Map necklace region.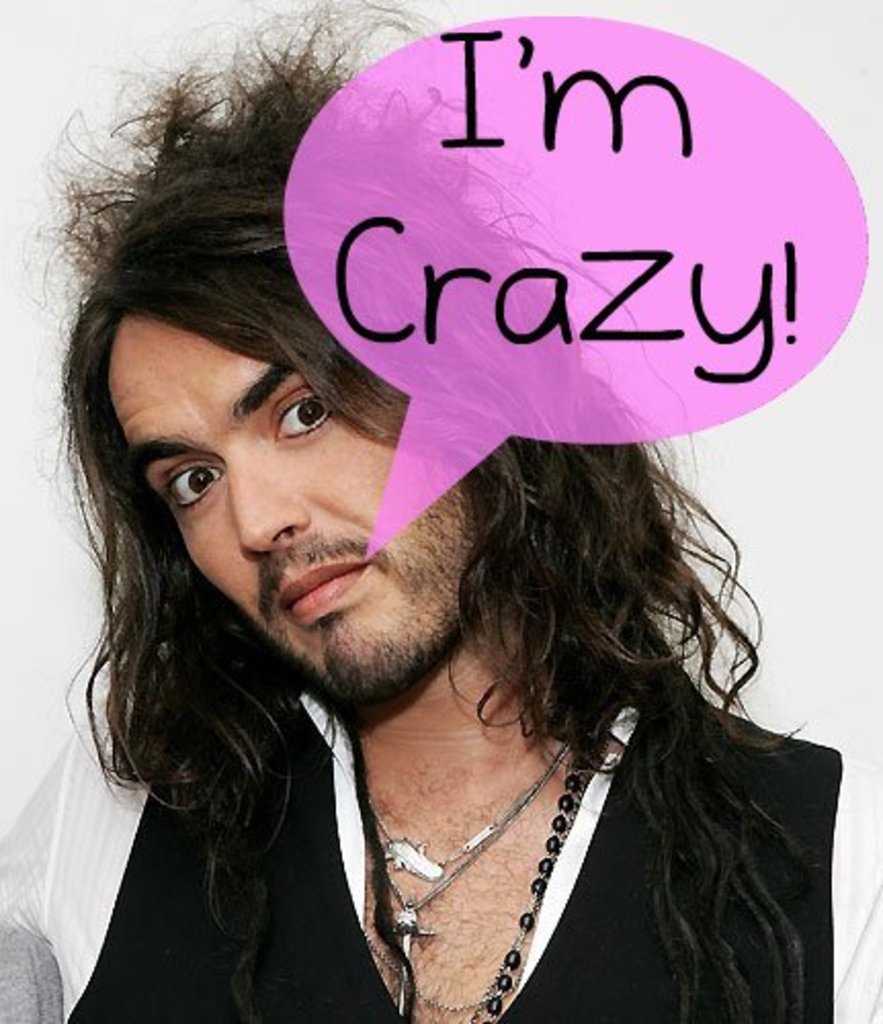
Mapped to <box>481,750,586,1022</box>.
